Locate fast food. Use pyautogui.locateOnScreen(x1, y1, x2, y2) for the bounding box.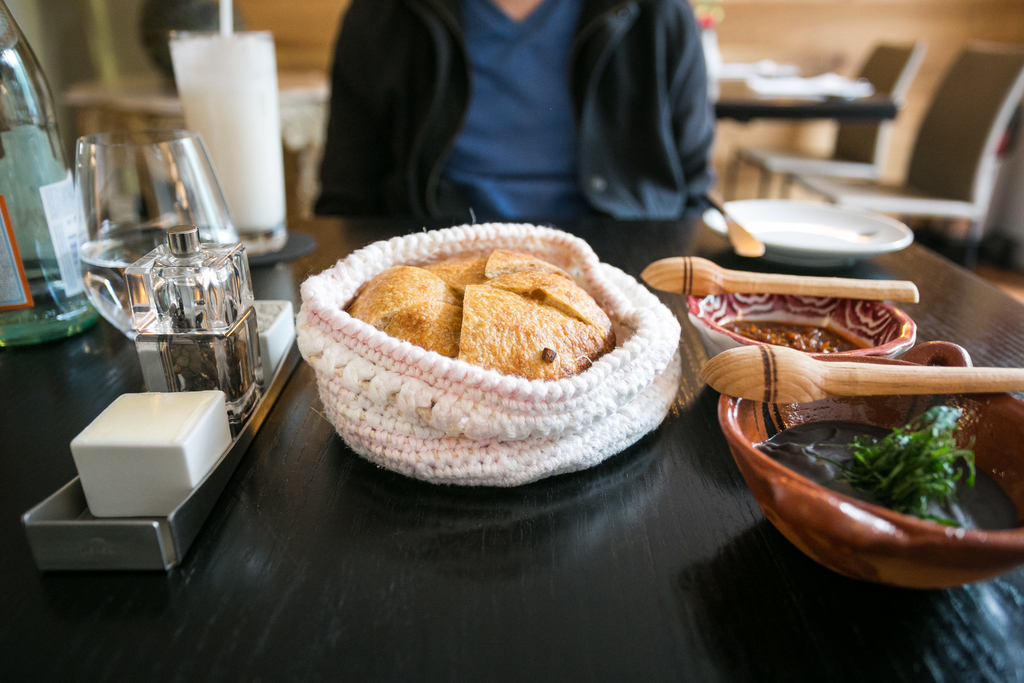
pyautogui.locateOnScreen(347, 239, 619, 383).
